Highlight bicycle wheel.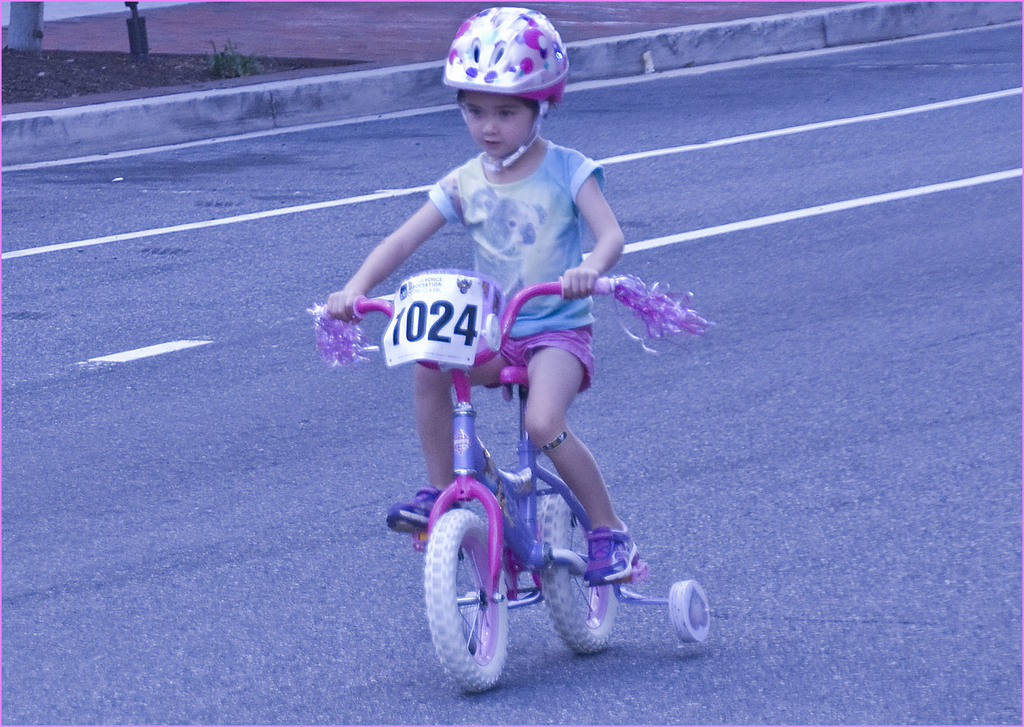
Highlighted region: locate(461, 591, 481, 652).
